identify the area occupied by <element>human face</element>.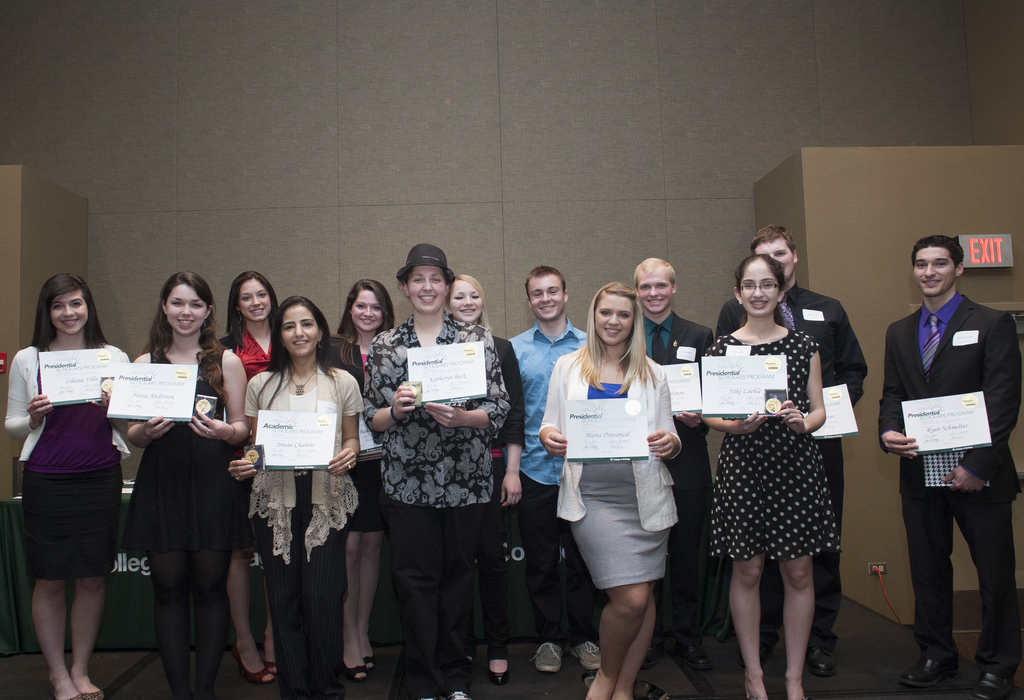
Area: 283:305:319:356.
